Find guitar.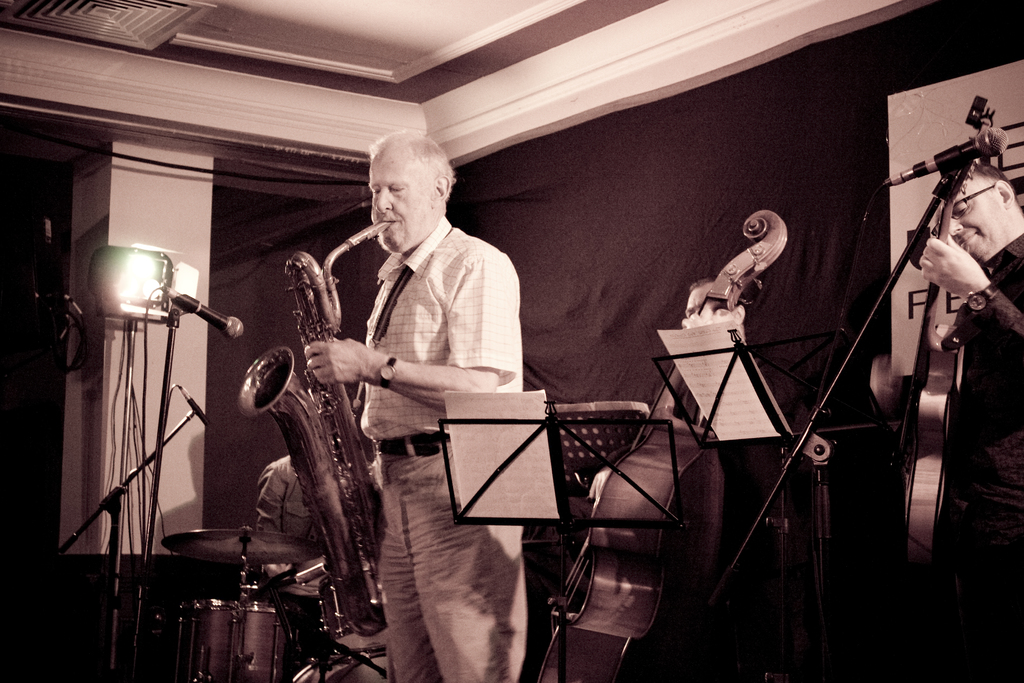
l=902, t=95, r=1000, b=554.
